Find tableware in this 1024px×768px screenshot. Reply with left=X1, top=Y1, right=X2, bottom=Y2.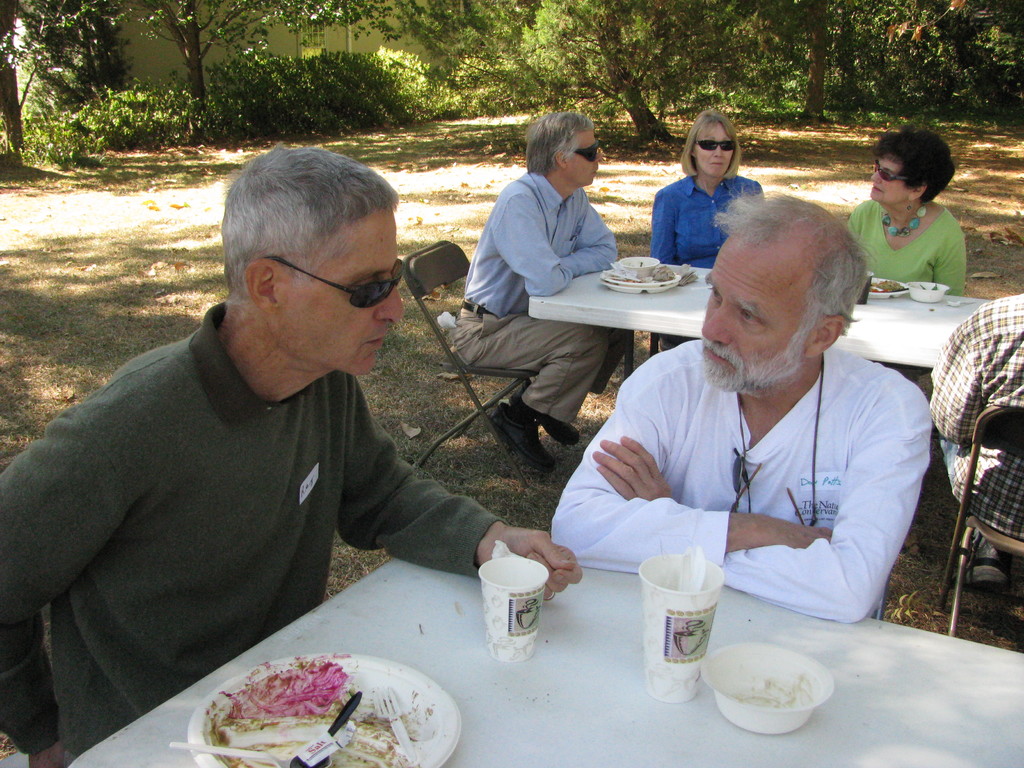
left=598, top=252, right=682, bottom=300.
